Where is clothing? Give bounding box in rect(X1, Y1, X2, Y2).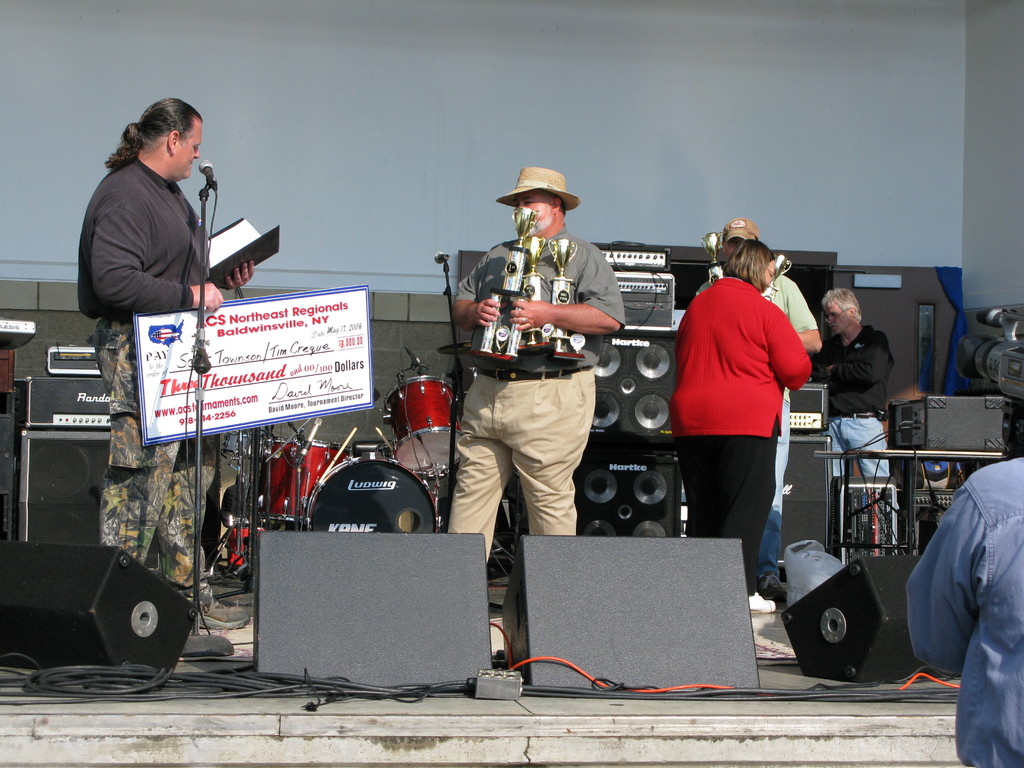
rect(825, 412, 900, 504).
